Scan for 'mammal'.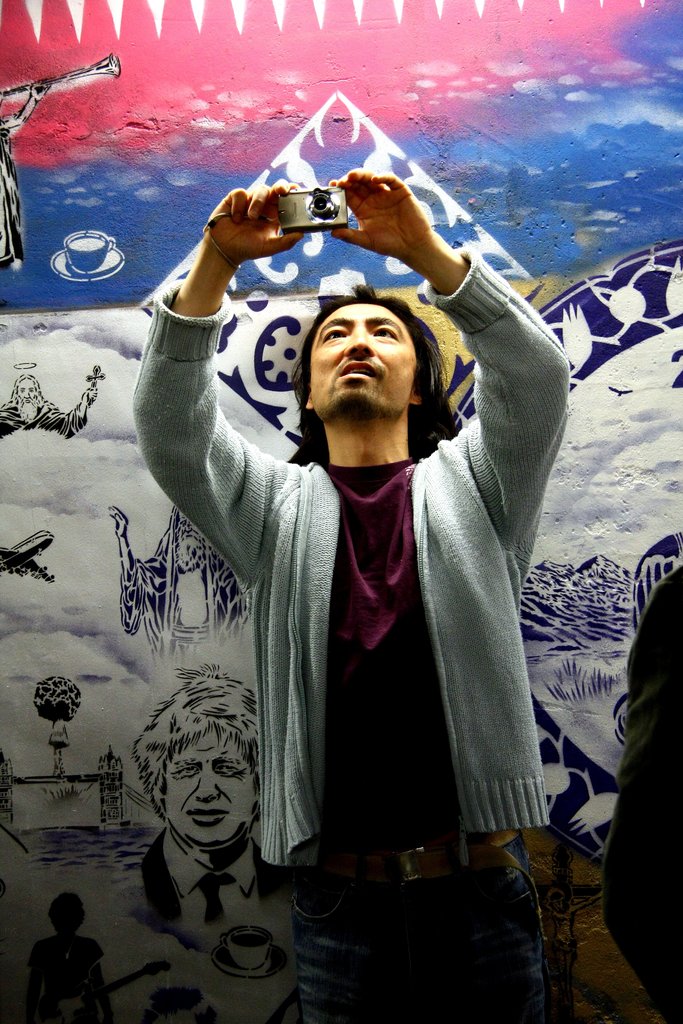
Scan result: locate(131, 659, 265, 934).
